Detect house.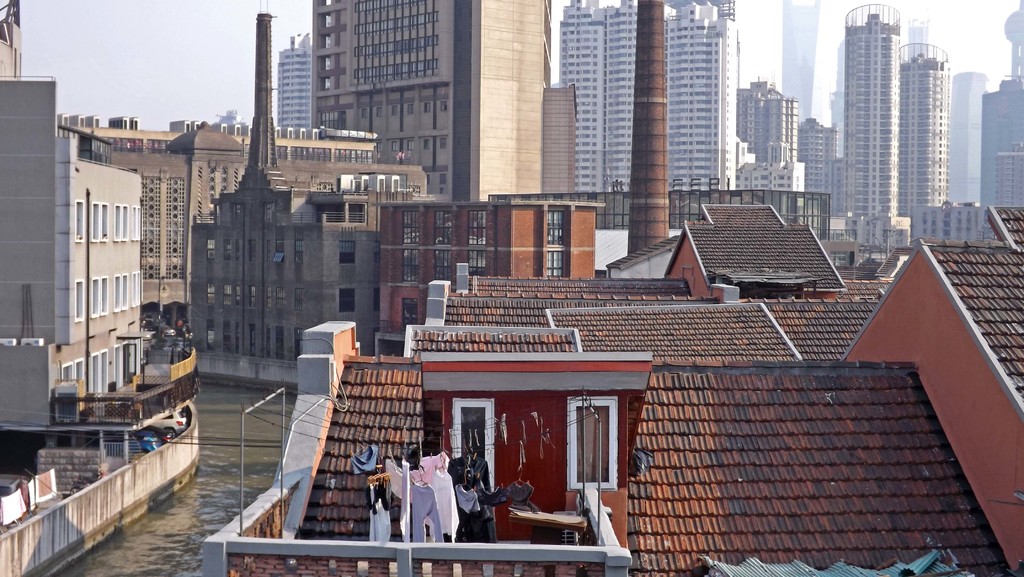
Detected at {"x1": 774, "y1": 5, "x2": 829, "y2": 193}.
